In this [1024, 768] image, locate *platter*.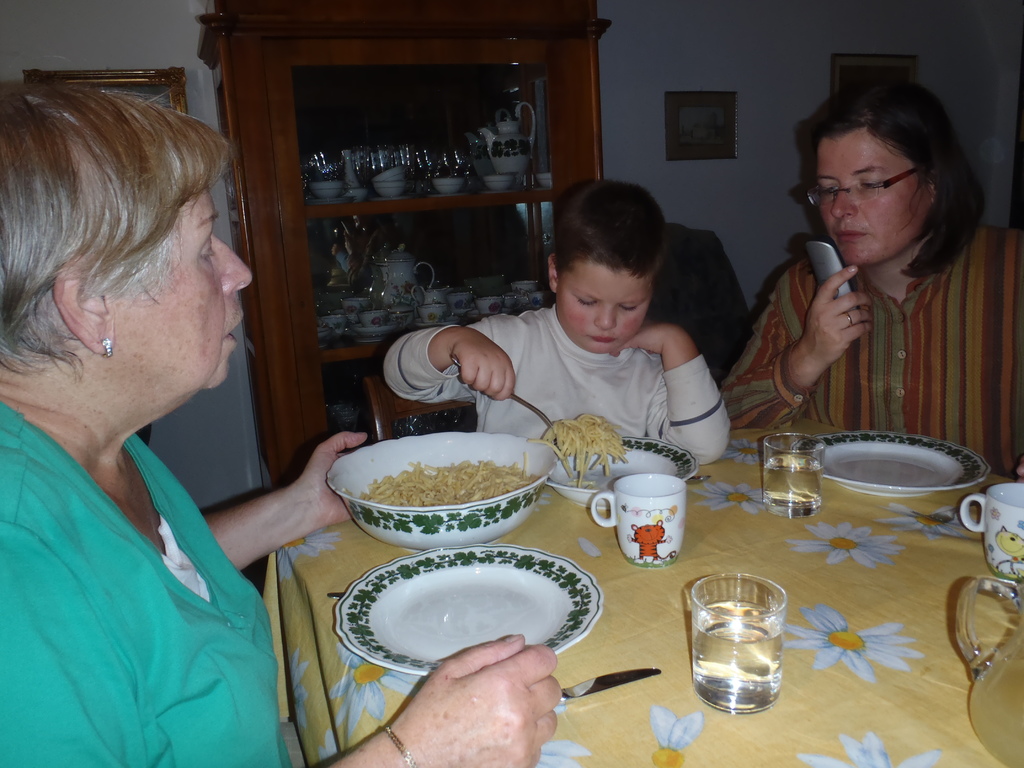
Bounding box: <bbox>335, 546, 599, 673</bbox>.
